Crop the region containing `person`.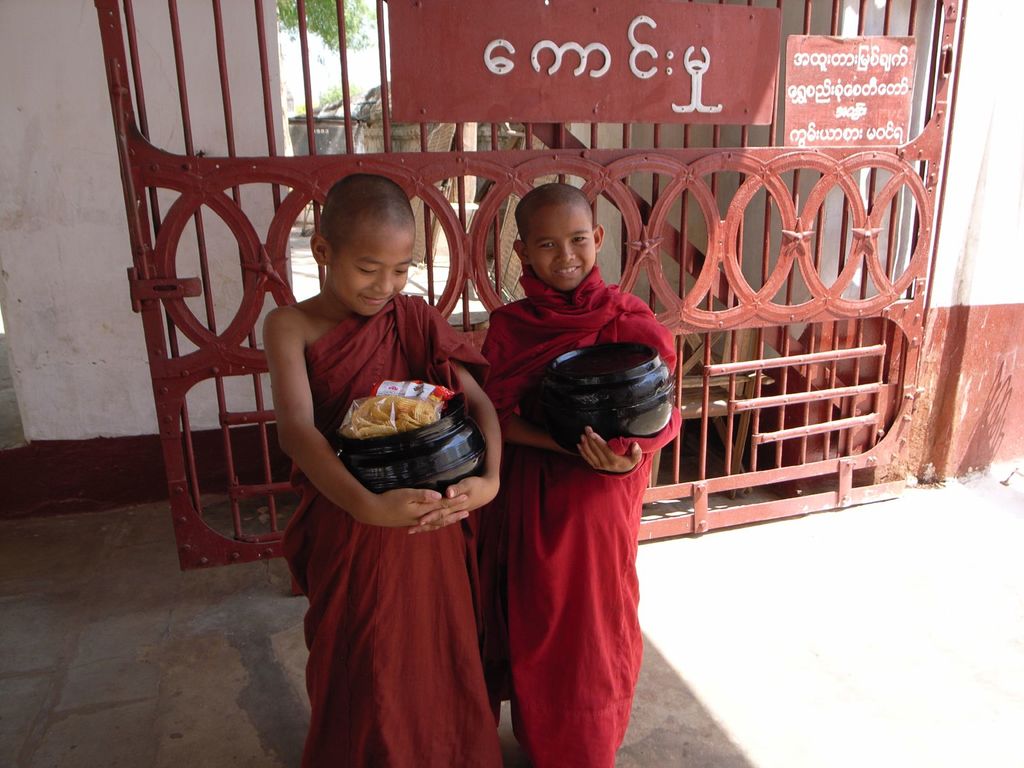
Crop region: 284, 175, 504, 767.
